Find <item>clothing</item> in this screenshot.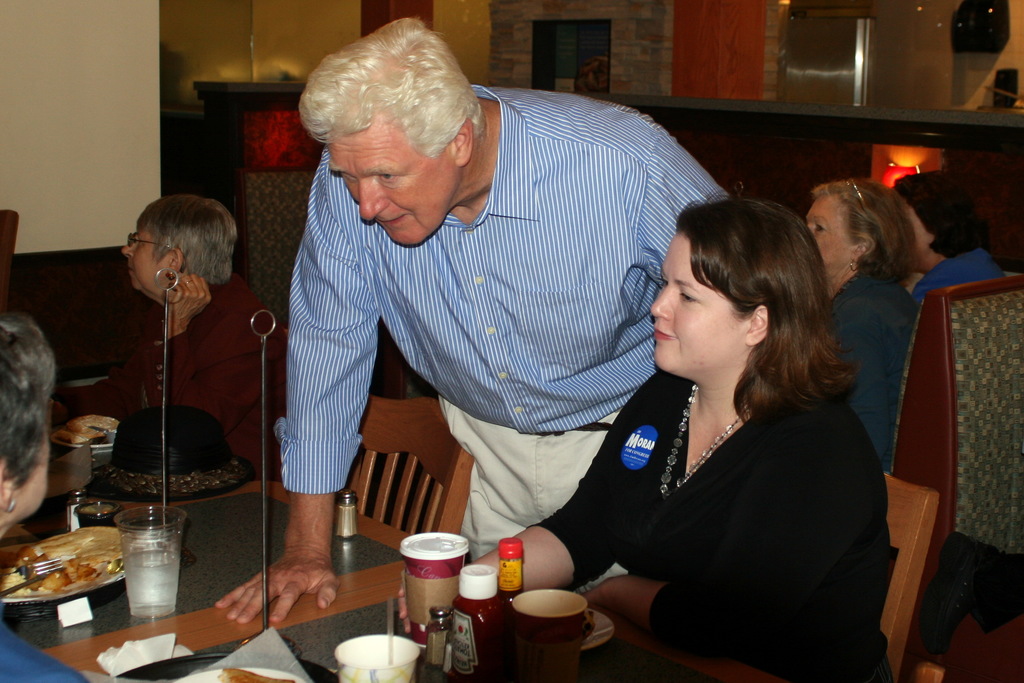
The bounding box for <item>clothing</item> is (x1=59, y1=274, x2=286, y2=479).
